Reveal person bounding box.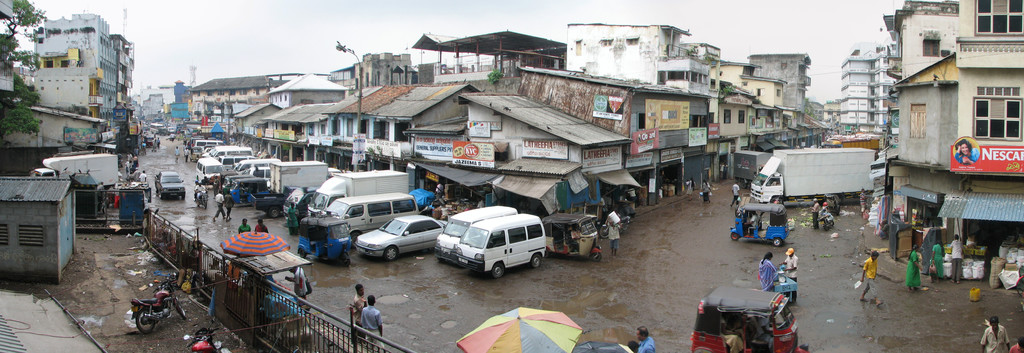
Revealed: bbox=(351, 285, 365, 343).
